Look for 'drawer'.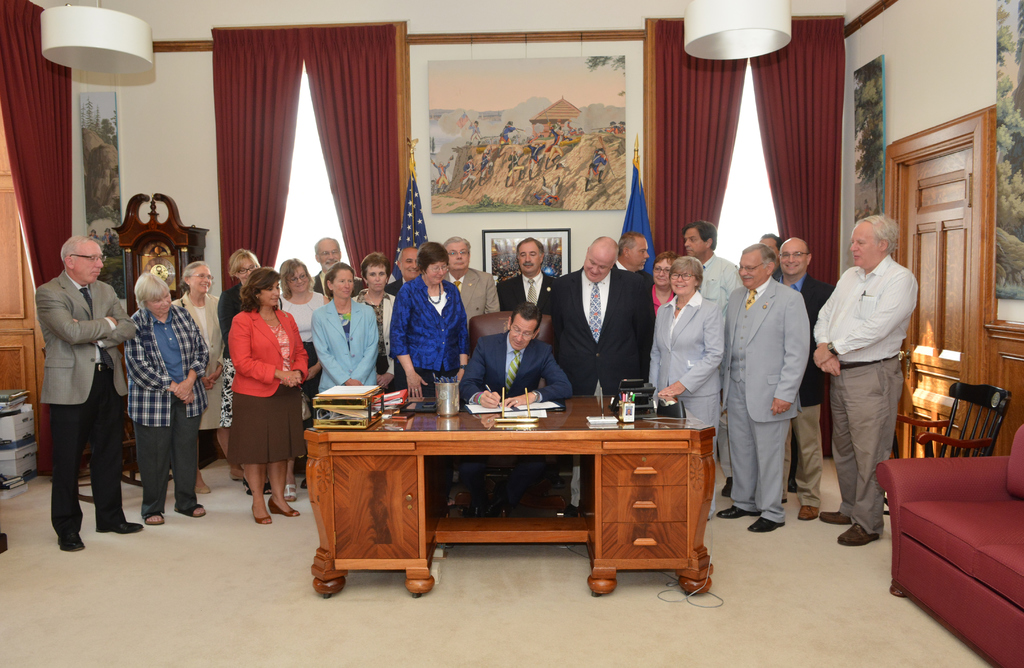
Found: crop(597, 455, 692, 490).
